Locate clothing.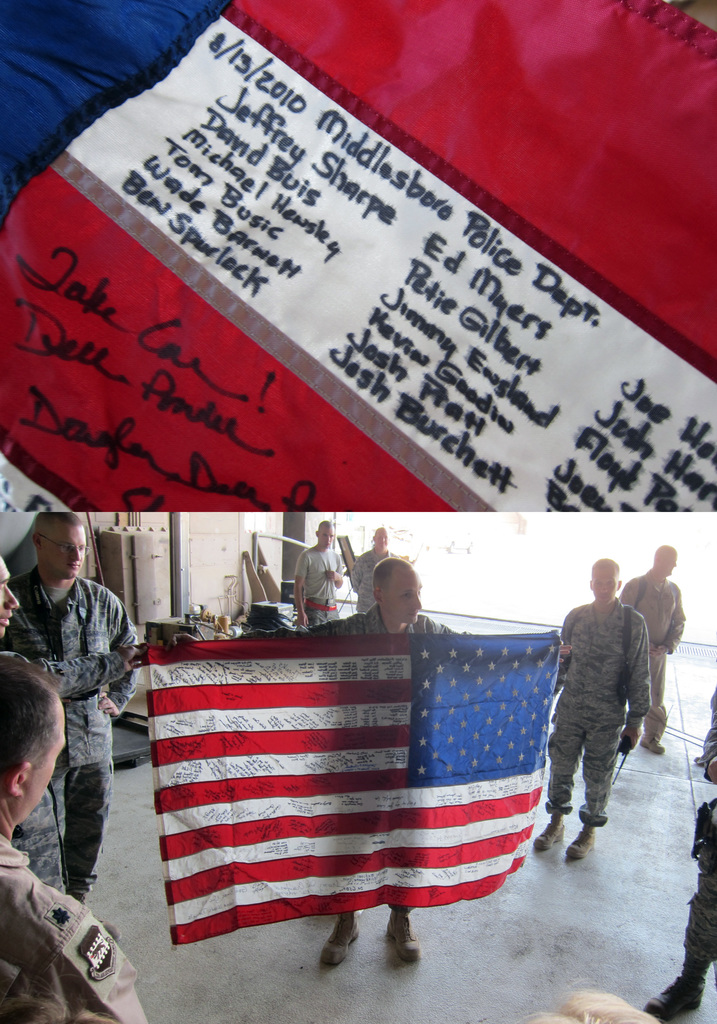
Bounding box: (x1=622, y1=572, x2=688, y2=730).
